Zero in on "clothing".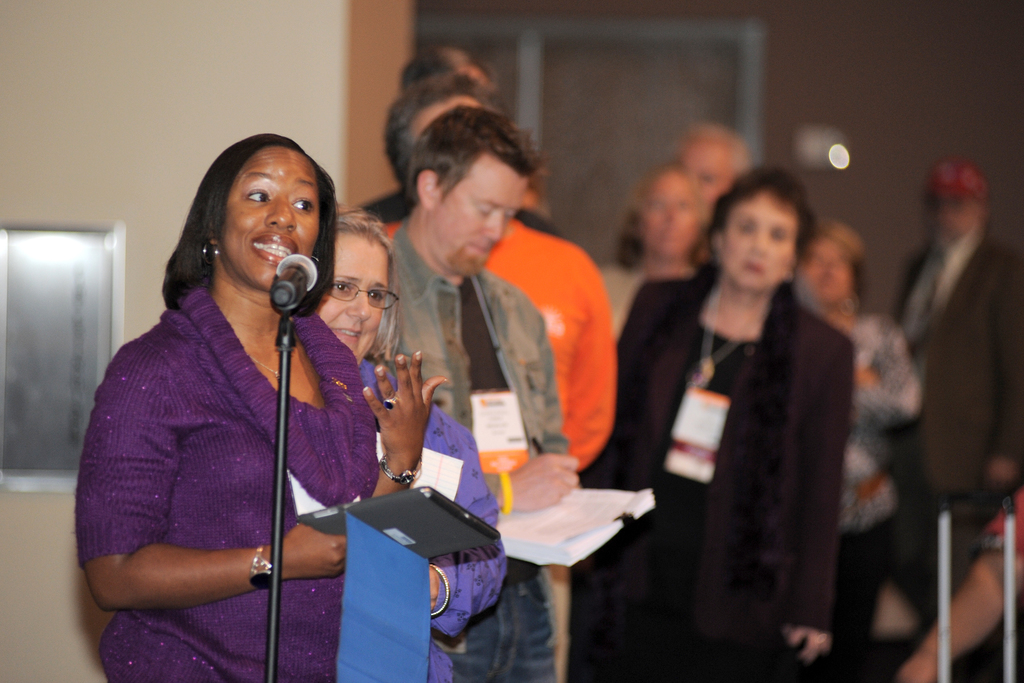
Zeroed in: locate(349, 219, 575, 682).
